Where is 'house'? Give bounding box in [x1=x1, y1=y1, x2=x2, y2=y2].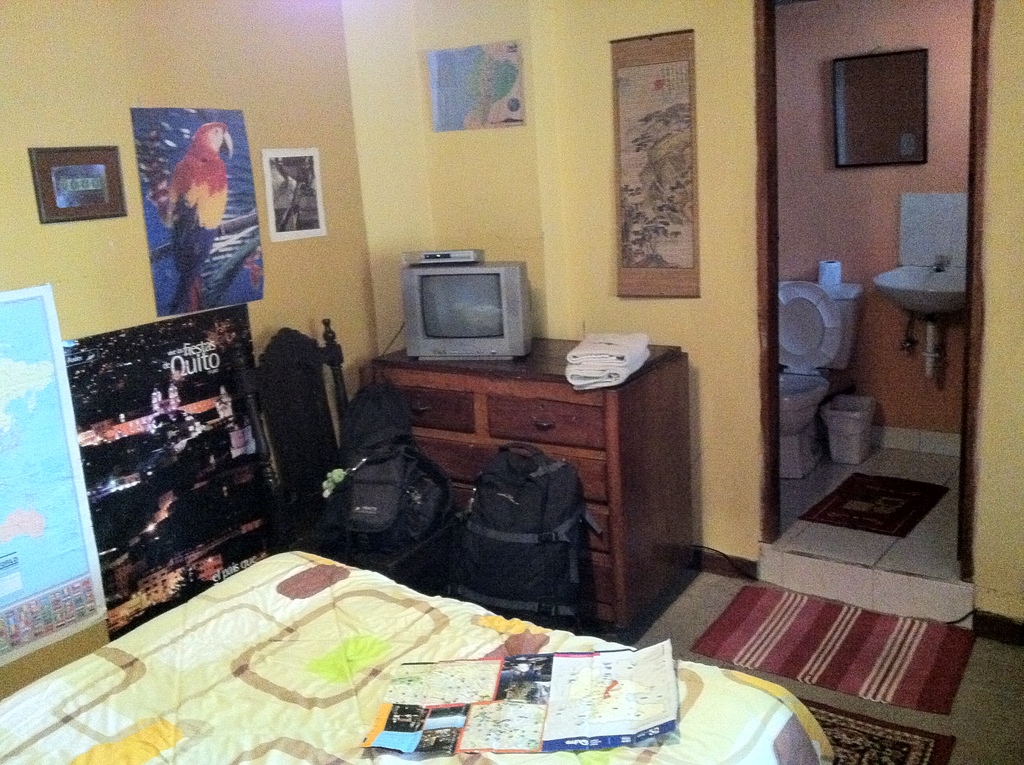
[x1=0, y1=0, x2=1000, y2=709].
